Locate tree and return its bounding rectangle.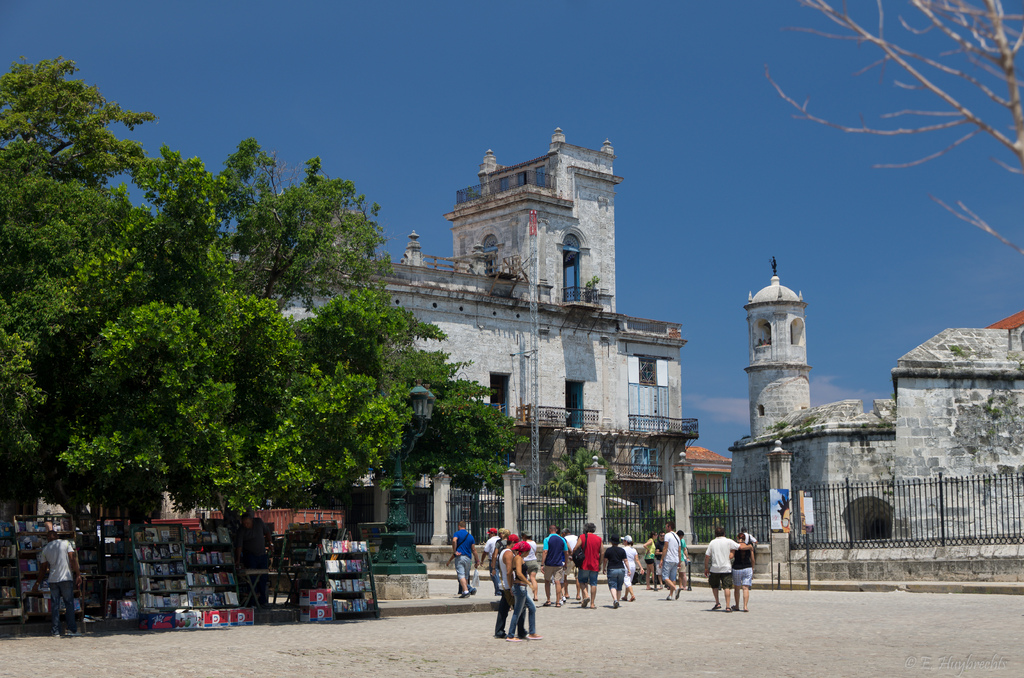
detection(547, 445, 612, 517).
